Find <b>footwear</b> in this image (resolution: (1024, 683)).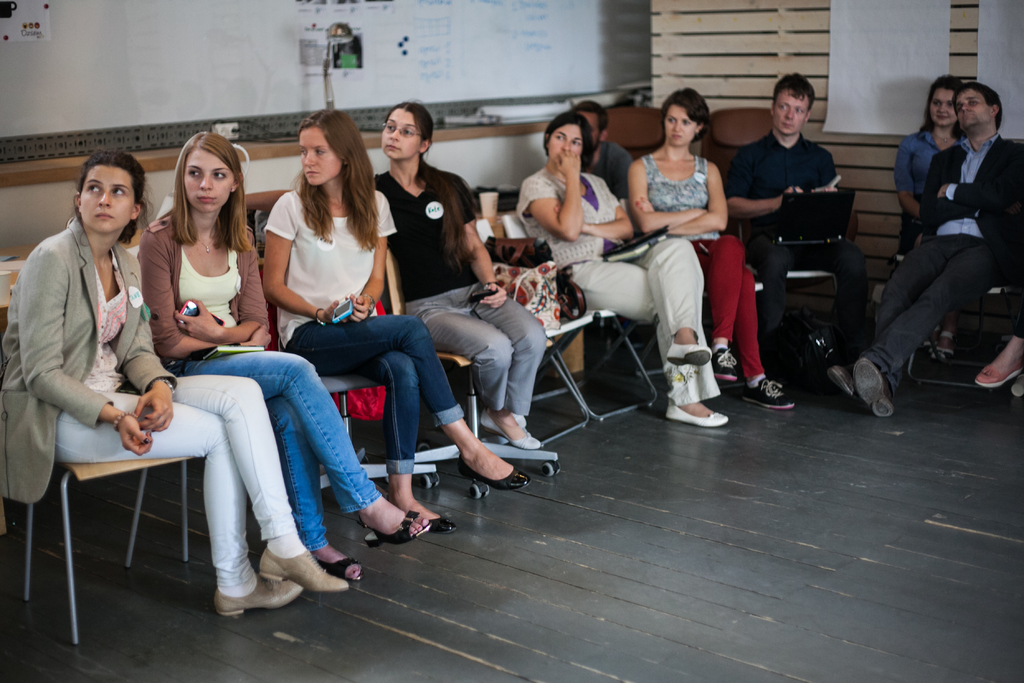
locate(665, 341, 712, 366).
